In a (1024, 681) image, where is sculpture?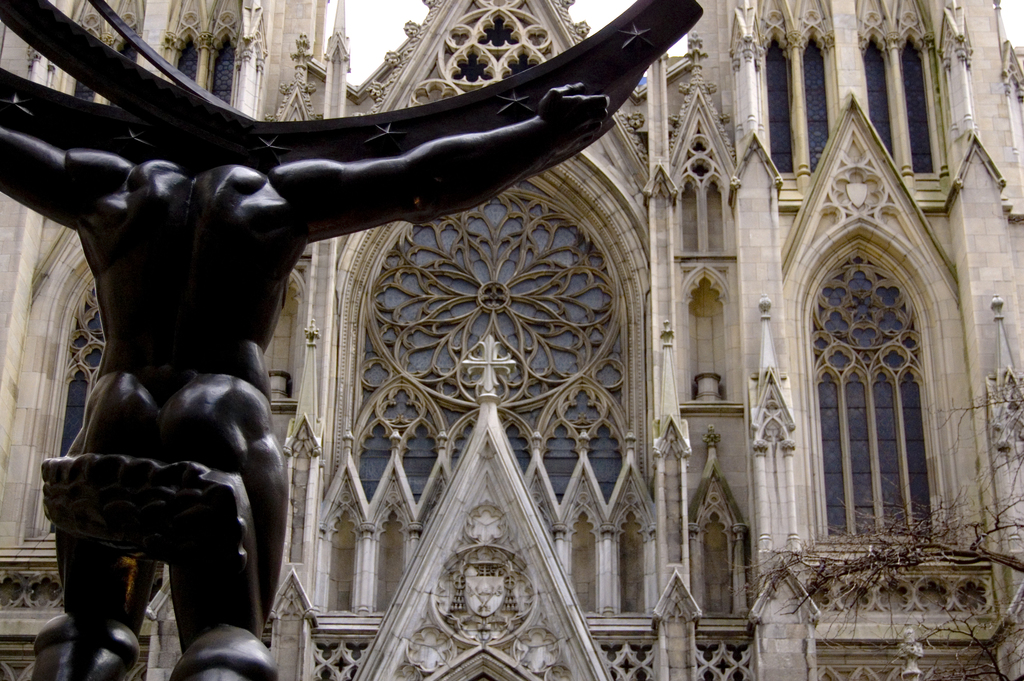
[0, 0, 706, 680].
